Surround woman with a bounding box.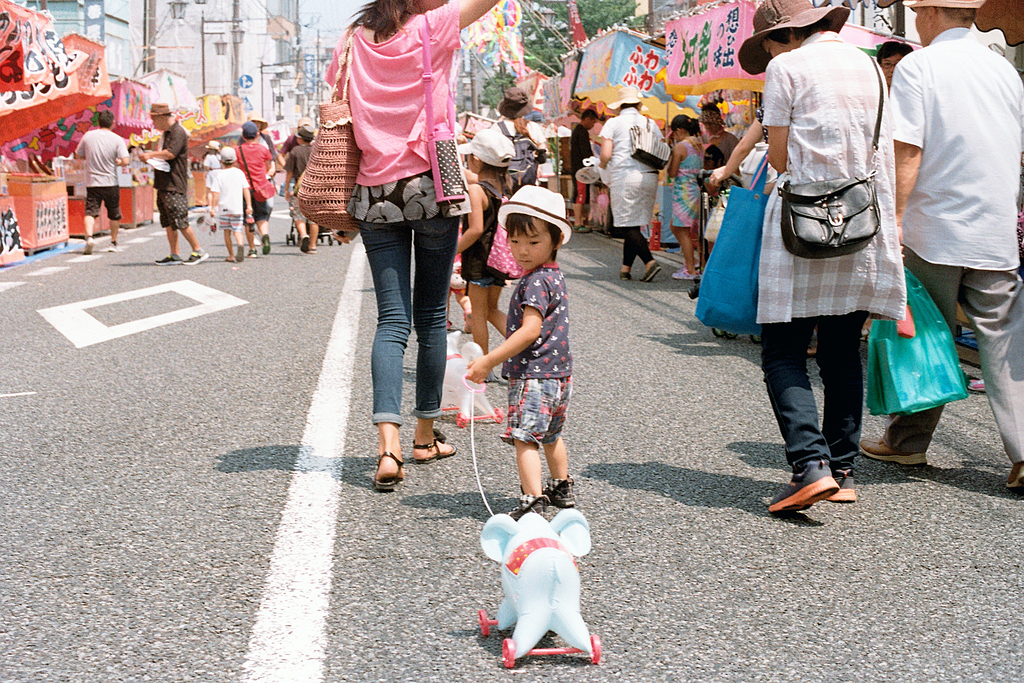
664:114:708:282.
